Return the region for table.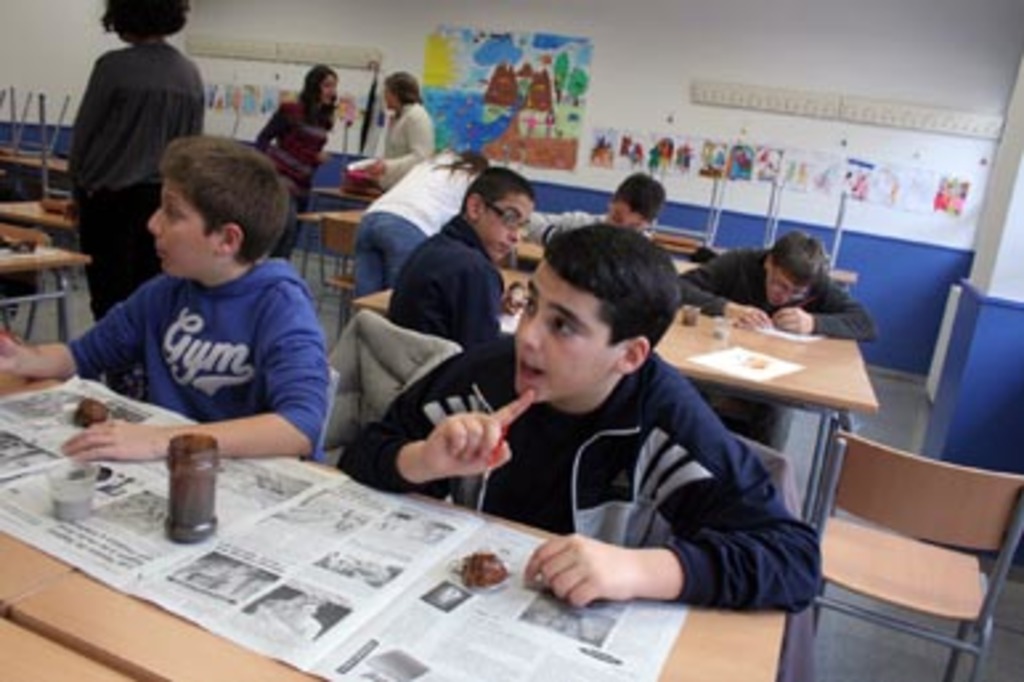
[0, 403, 661, 671].
